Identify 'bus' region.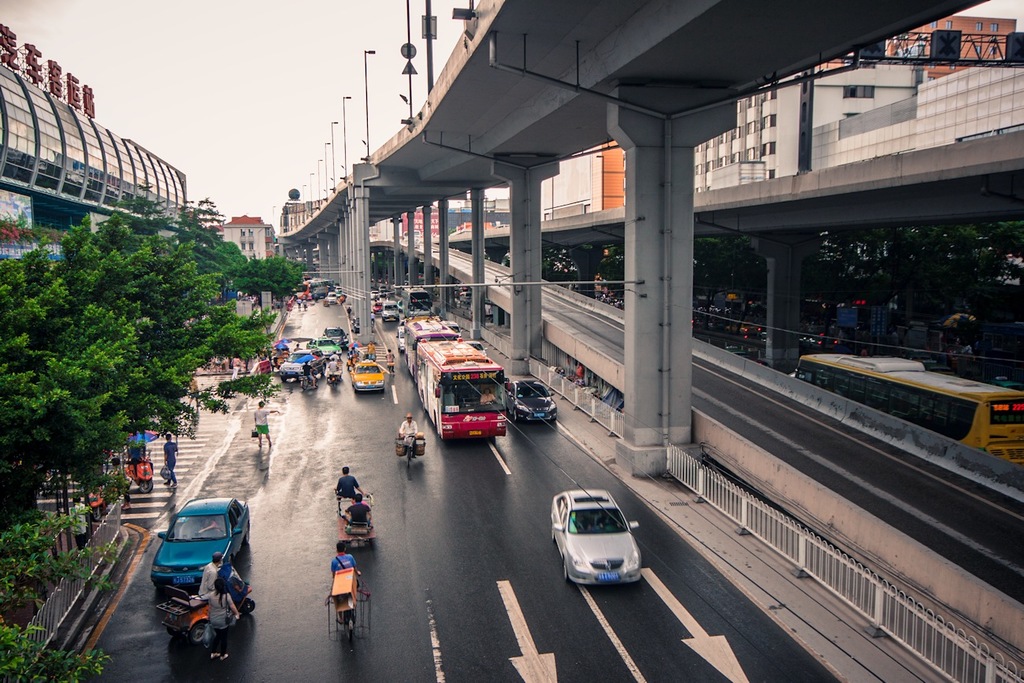
Region: 403,288,432,317.
